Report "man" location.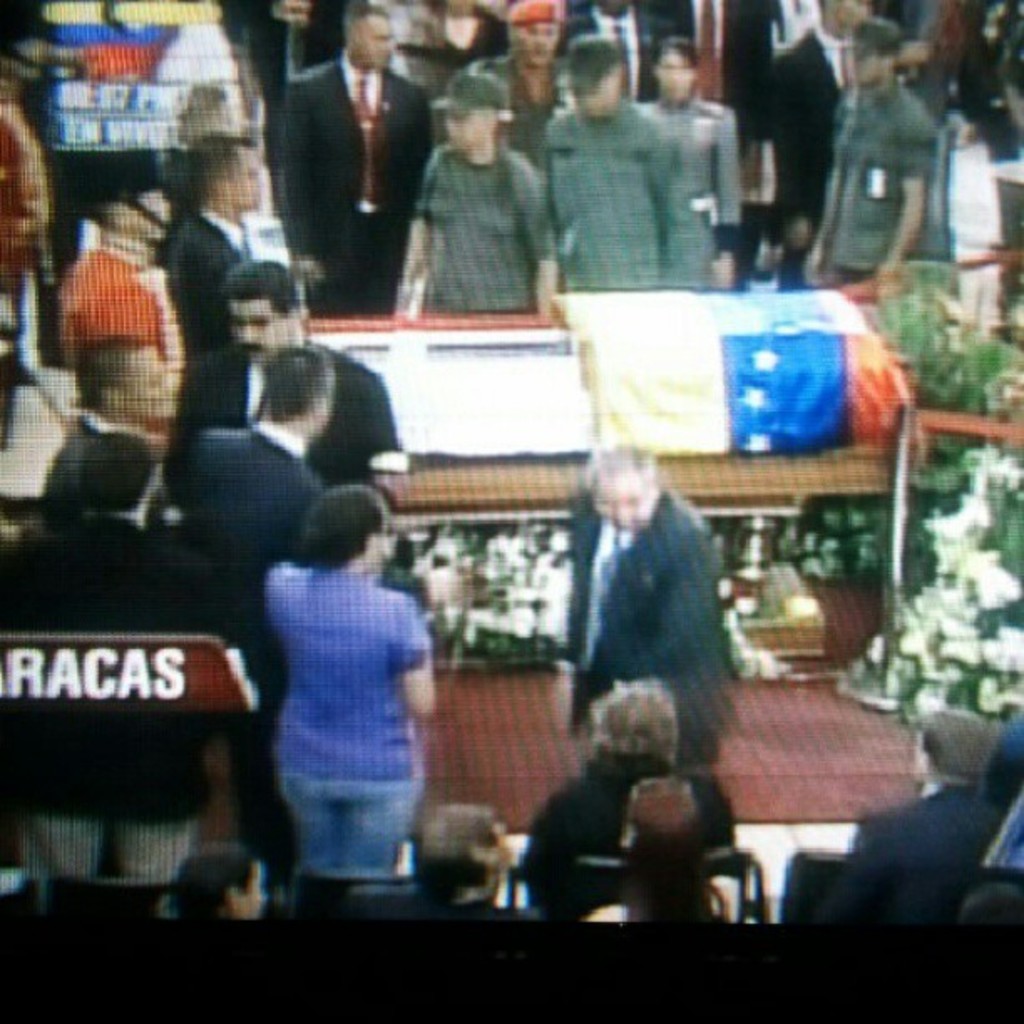
Report: bbox(274, 8, 432, 323).
